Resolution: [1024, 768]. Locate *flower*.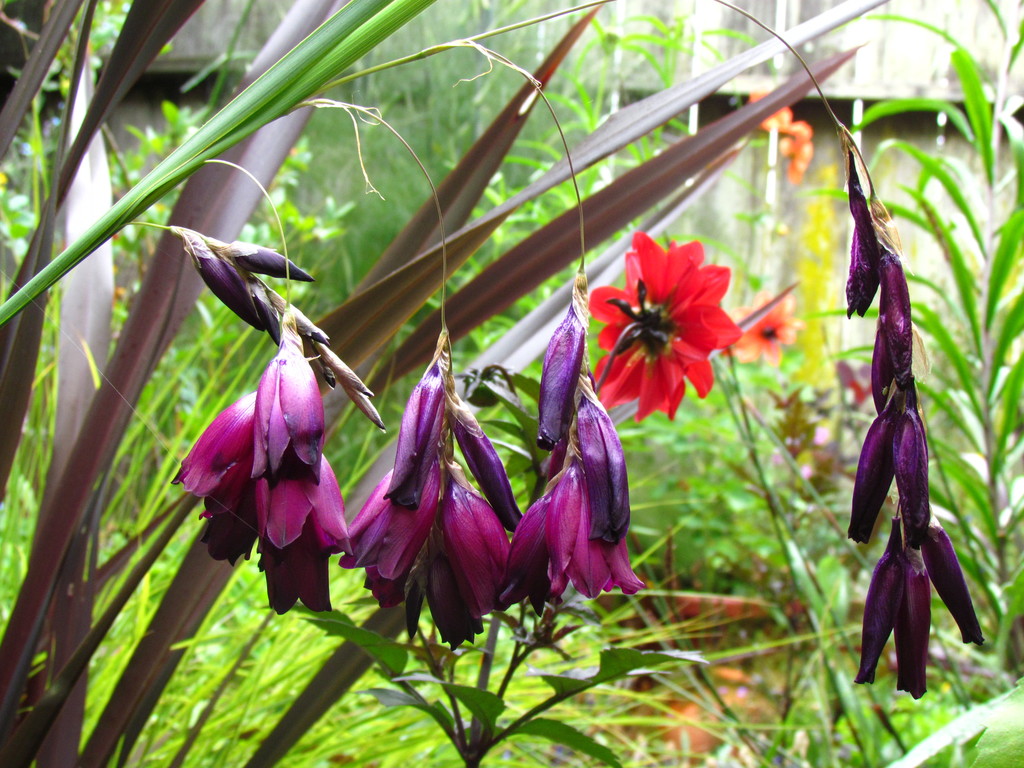
(246,300,329,484).
